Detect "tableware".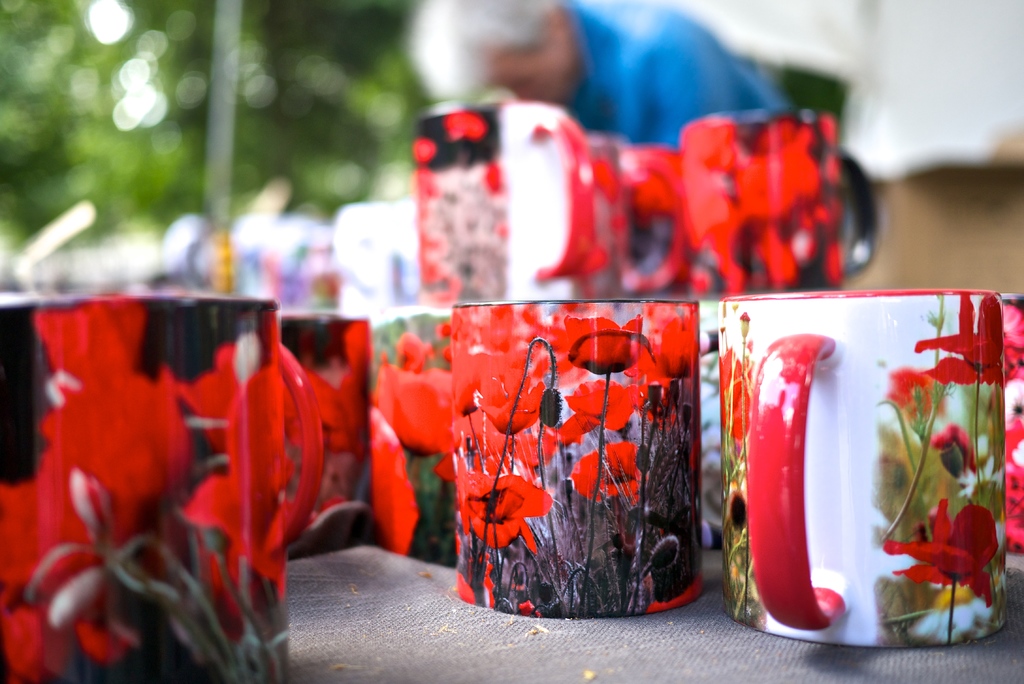
Detected at locate(0, 293, 320, 683).
